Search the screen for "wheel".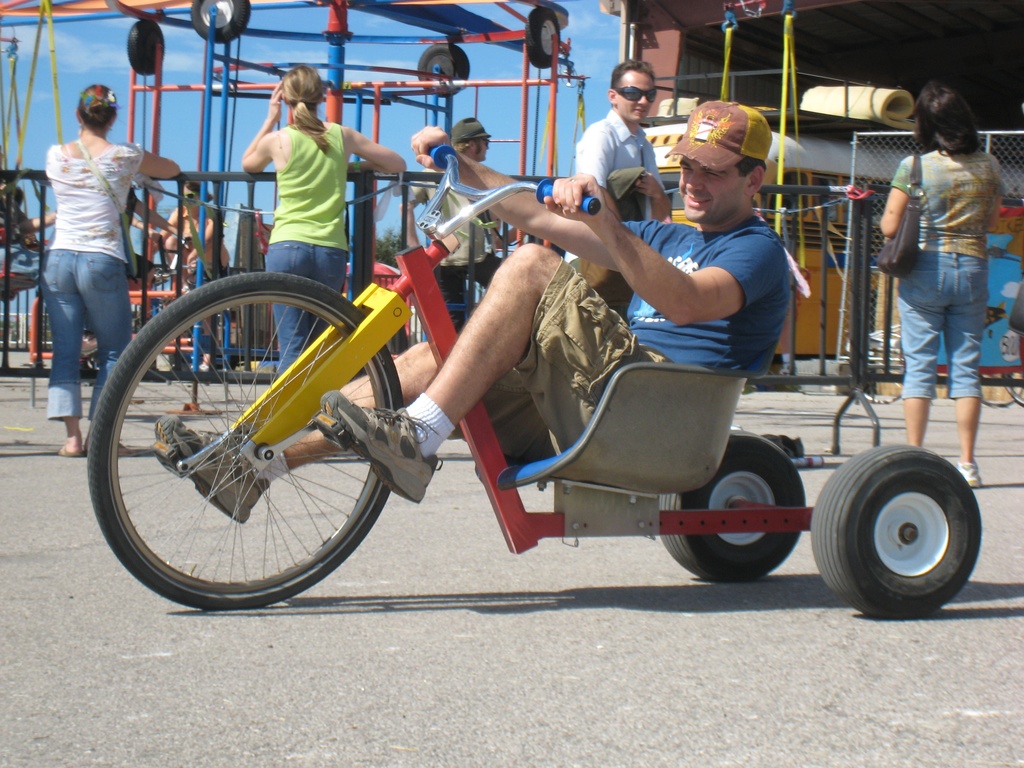
Found at select_region(659, 433, 807, 580).
